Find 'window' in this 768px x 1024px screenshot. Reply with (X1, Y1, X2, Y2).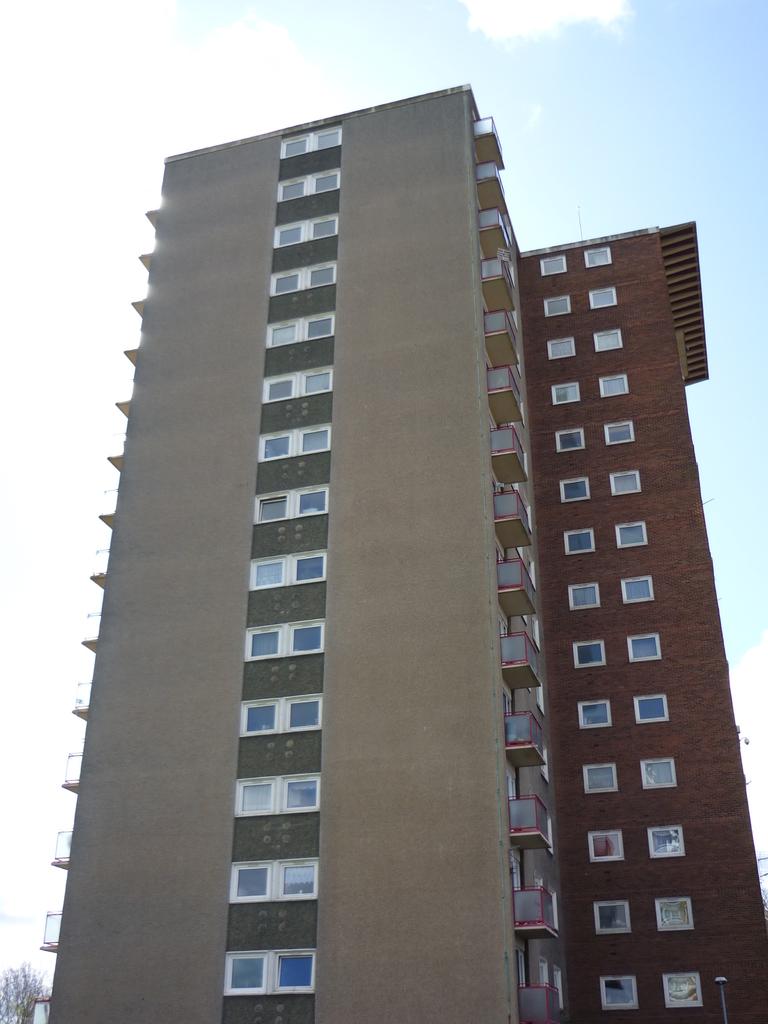
(230, 694, 330, 739).
